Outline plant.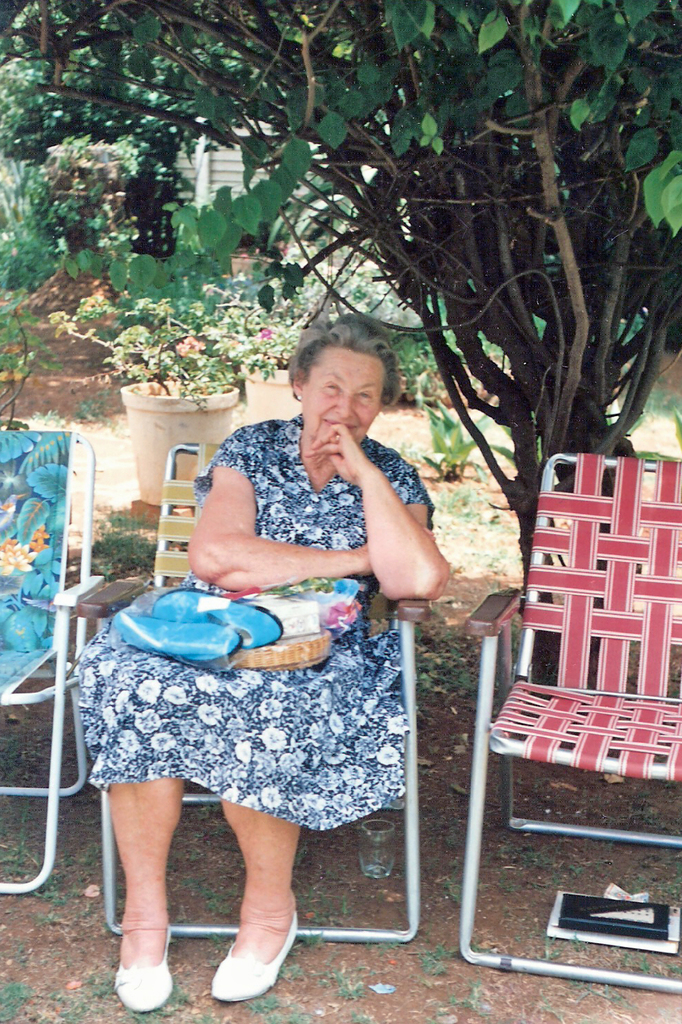
Outline: region(419, 623, 468, 684).
